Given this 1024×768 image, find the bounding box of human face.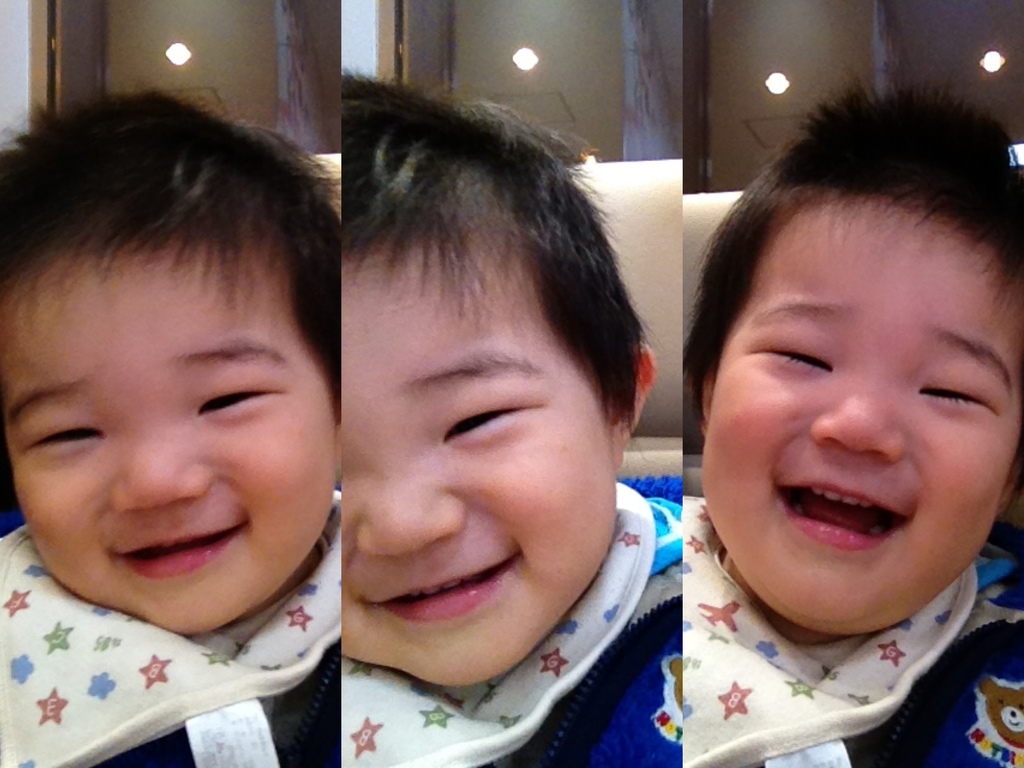
select_region(342, 246, 623, 689).
